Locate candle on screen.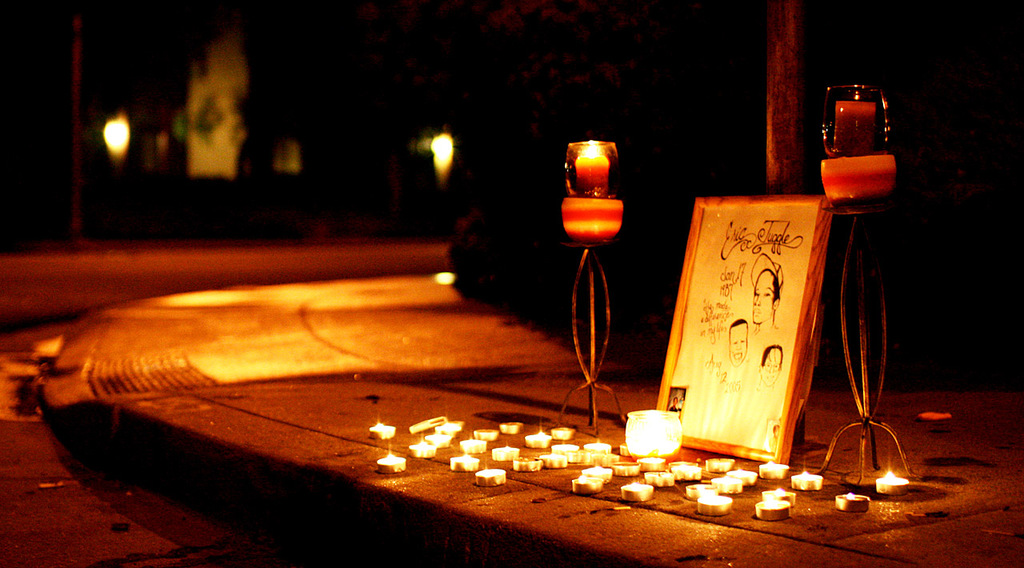
On screen at <region>706, 458, 733, 470</region>.
